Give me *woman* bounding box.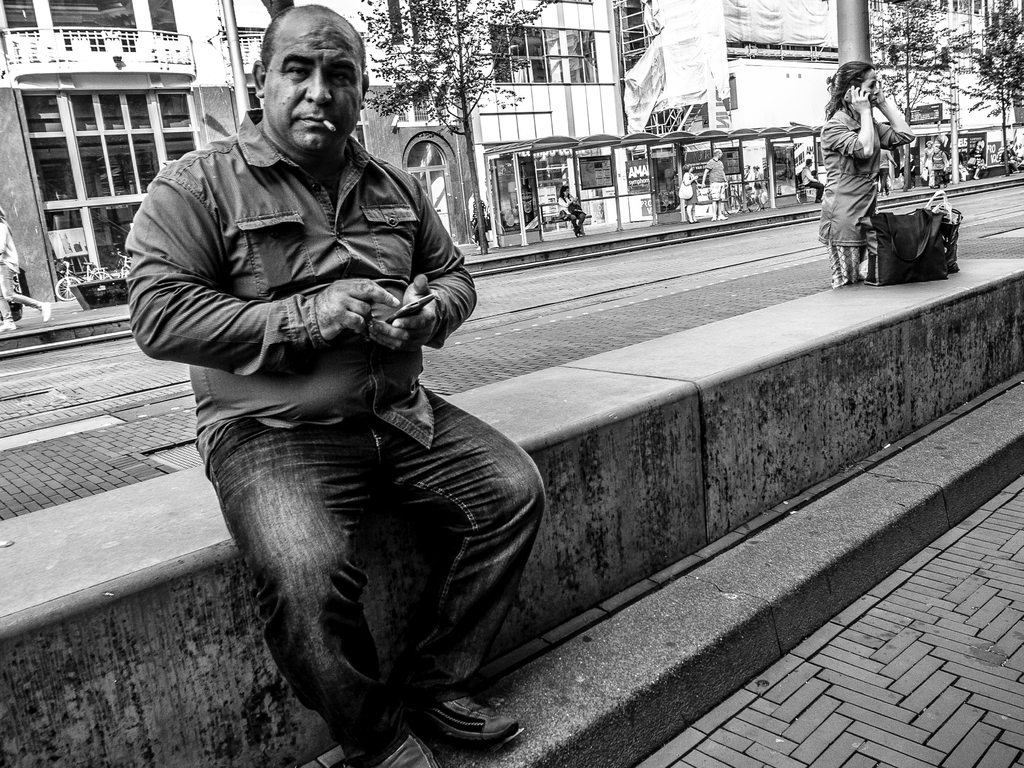
x1=558, y1=185, x2=586, y2=238.
